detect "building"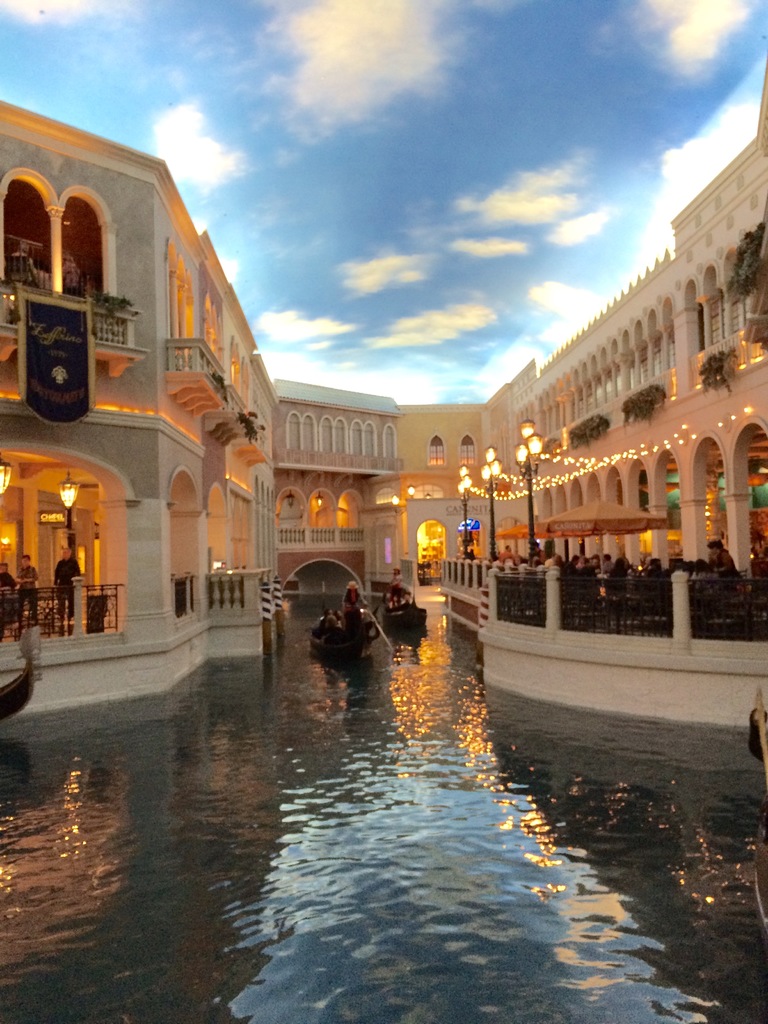
0/47/767/713
